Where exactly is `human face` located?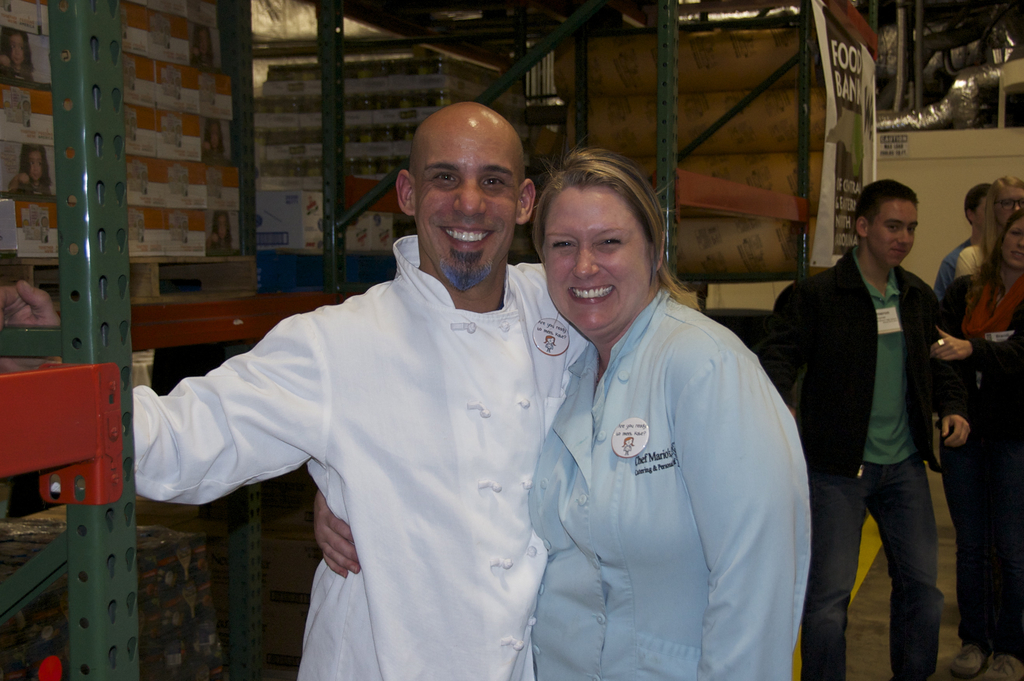
Its bounding box is bbox=(1005, 220, 1023, 264).
